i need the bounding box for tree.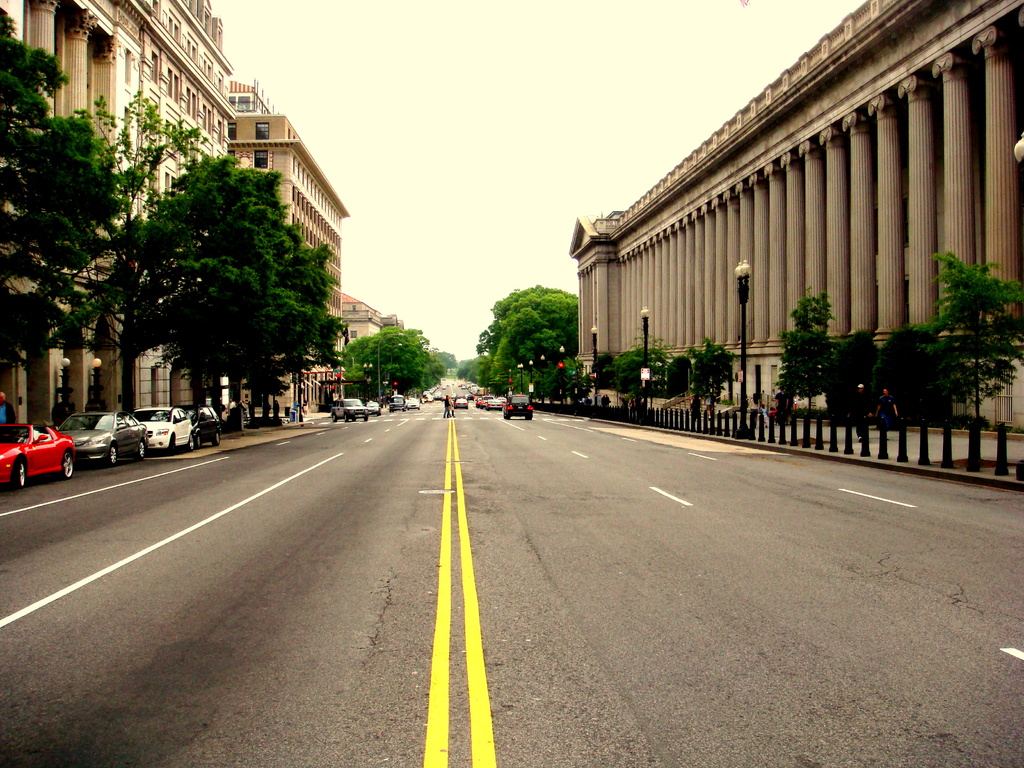
Here it is: x1=340, y1=322, x2=451, y2=399.
